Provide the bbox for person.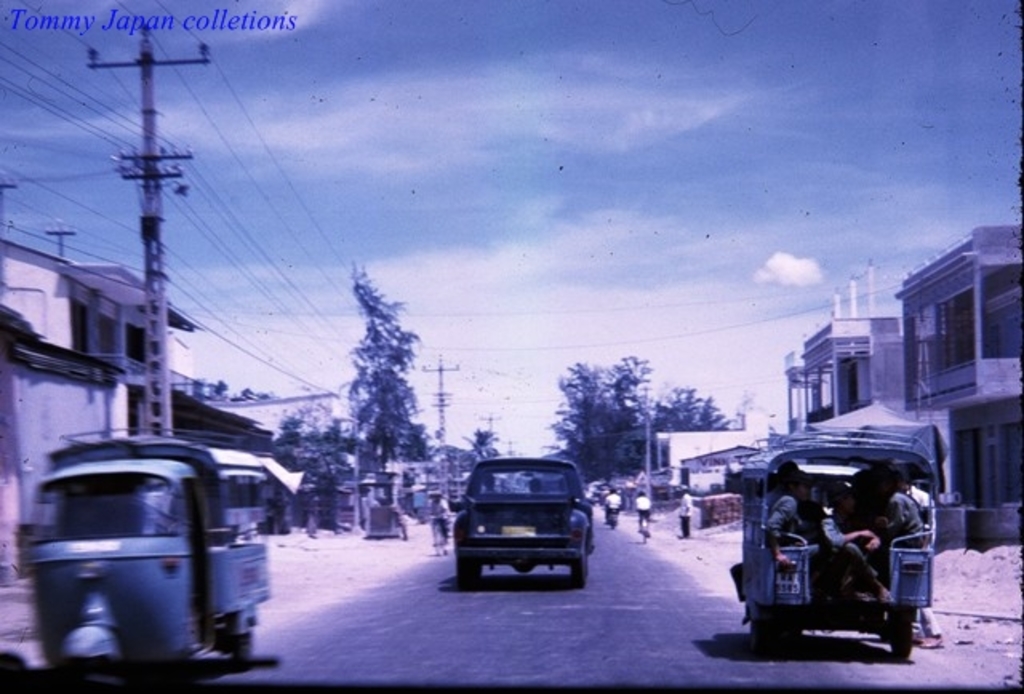
866 469 920 560.
